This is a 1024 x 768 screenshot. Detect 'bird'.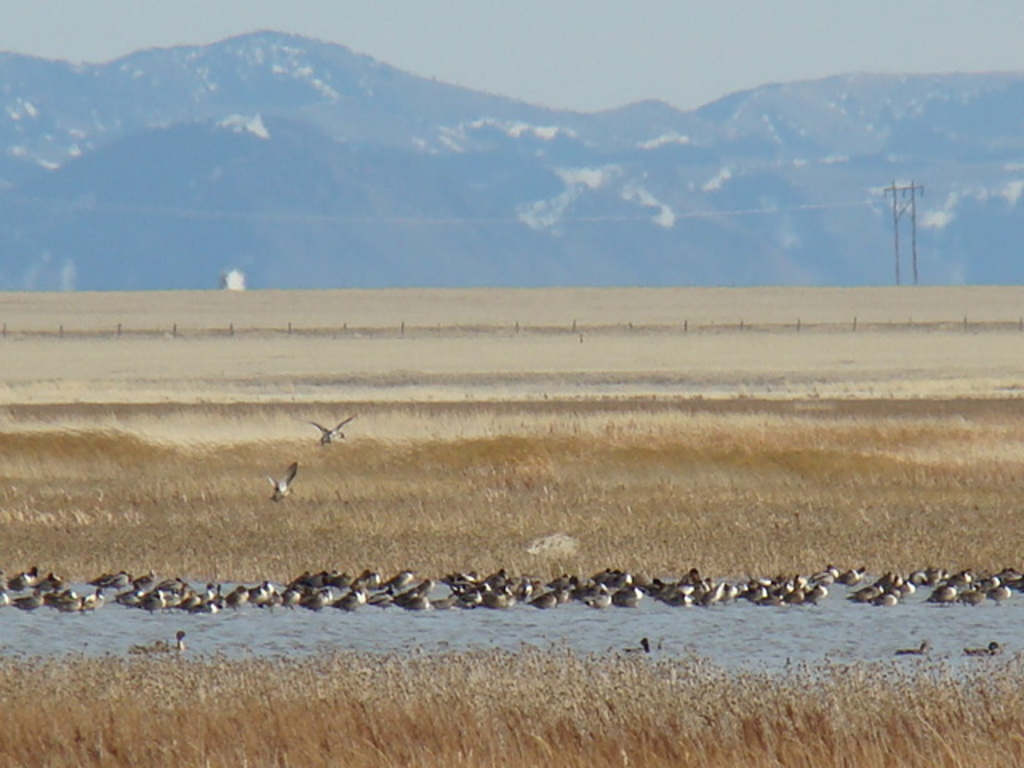
[266, 454, 296, 502].
